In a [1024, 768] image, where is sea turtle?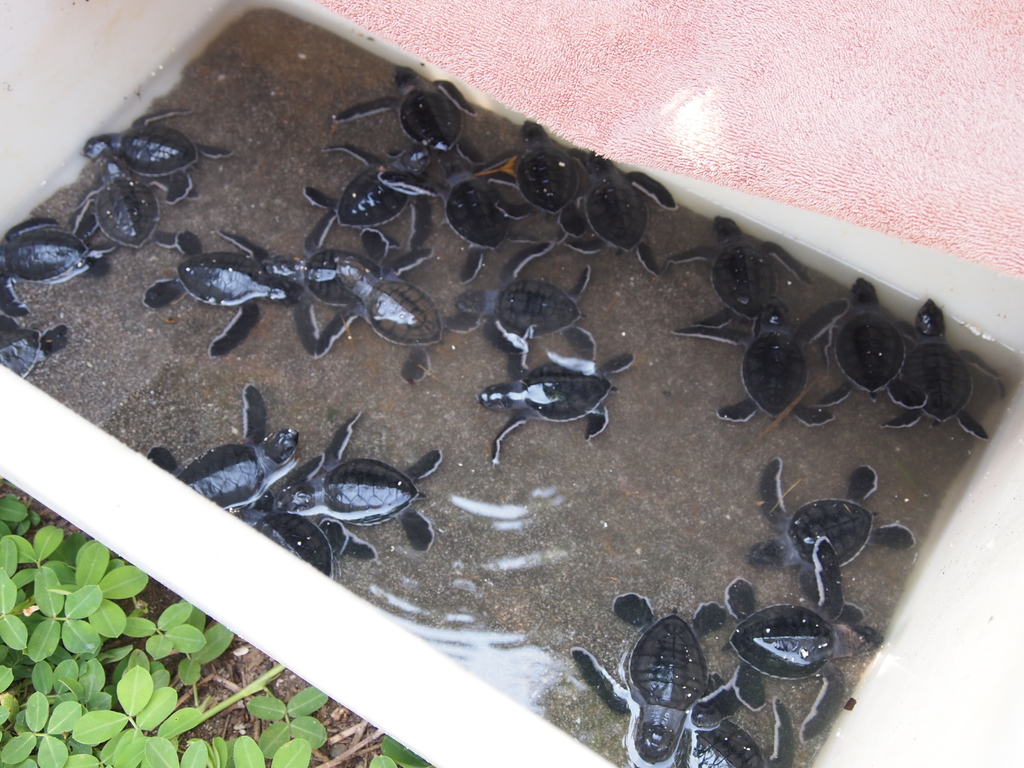
(308,236,493,389).
